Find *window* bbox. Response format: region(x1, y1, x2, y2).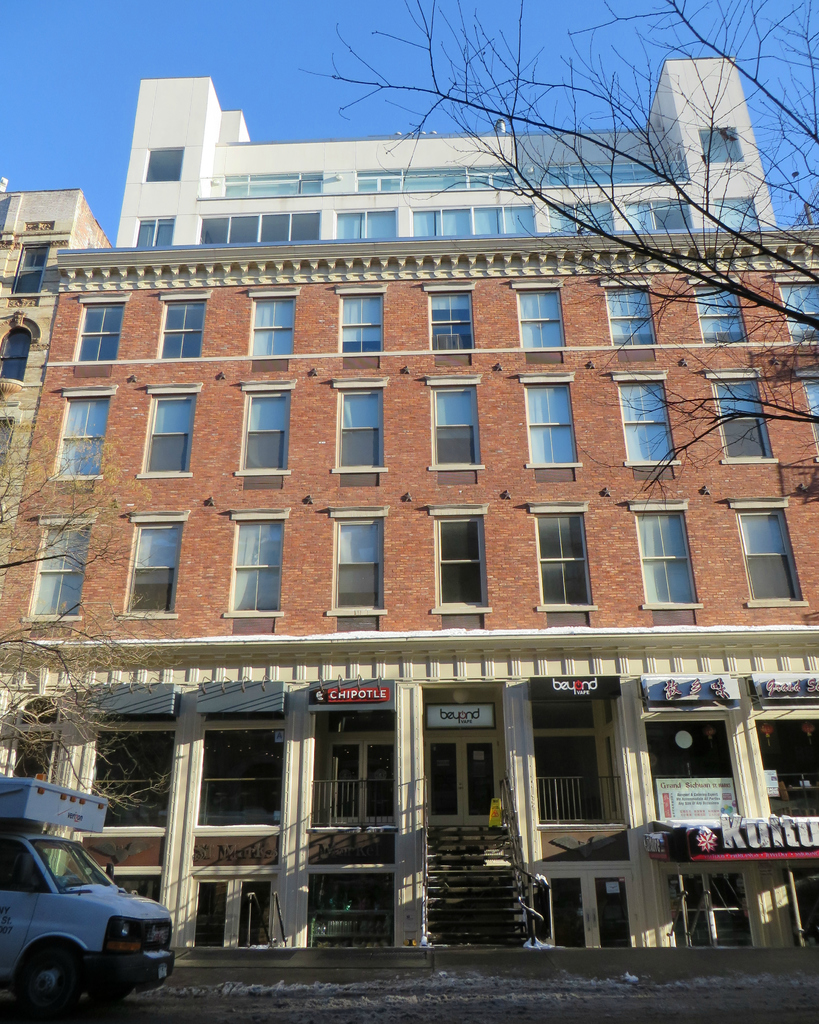
region(17, 246, 48, 298).
